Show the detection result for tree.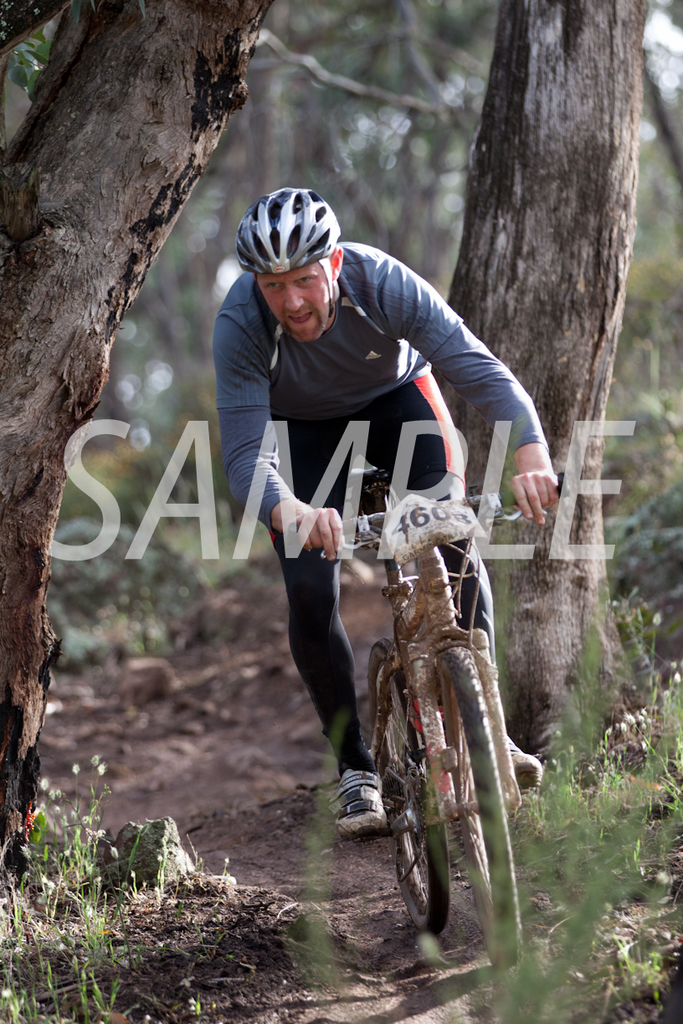
(x1=446, y1=0, x2=651, y2=786).
